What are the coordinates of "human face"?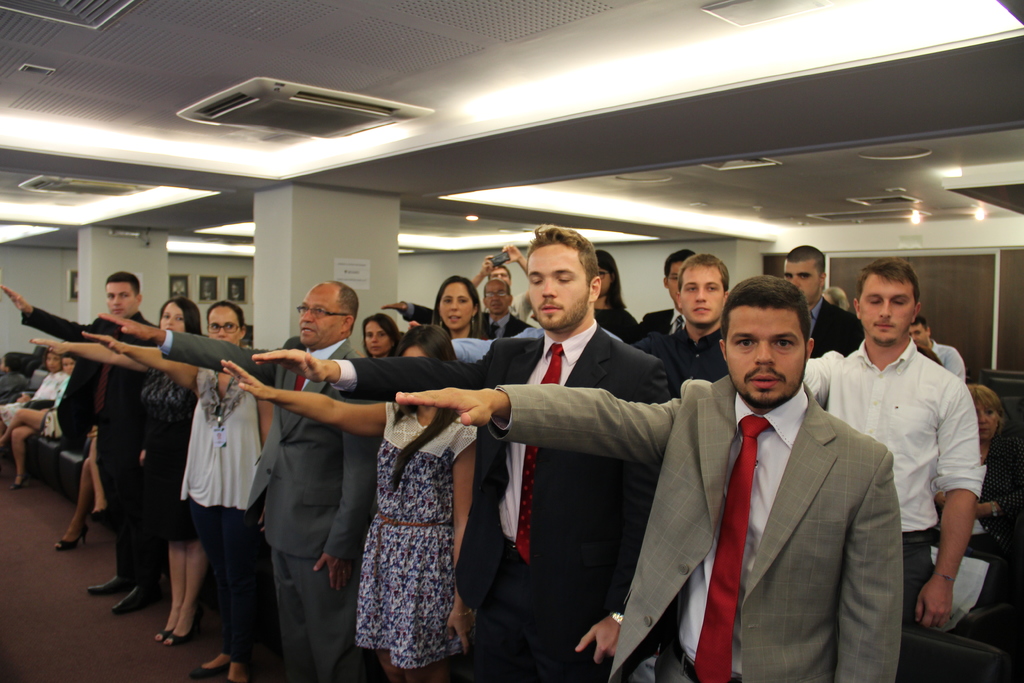
bbox=[860, 276, 913, 343].
